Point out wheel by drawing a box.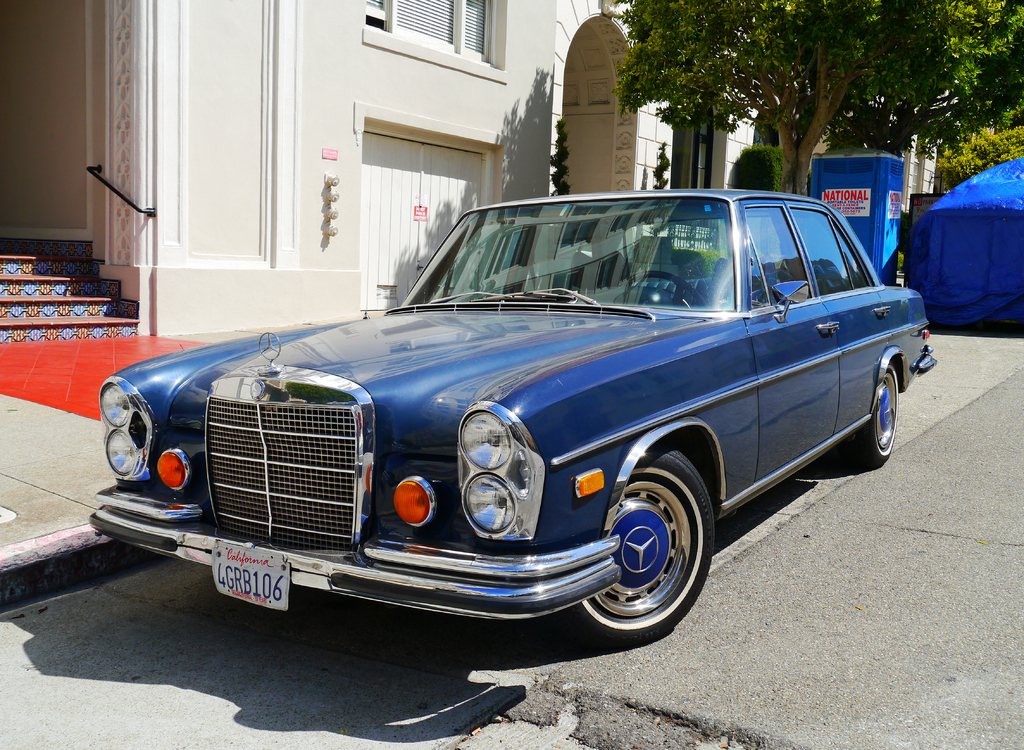
x1=628 y1=265 x2=705 y2=308.
